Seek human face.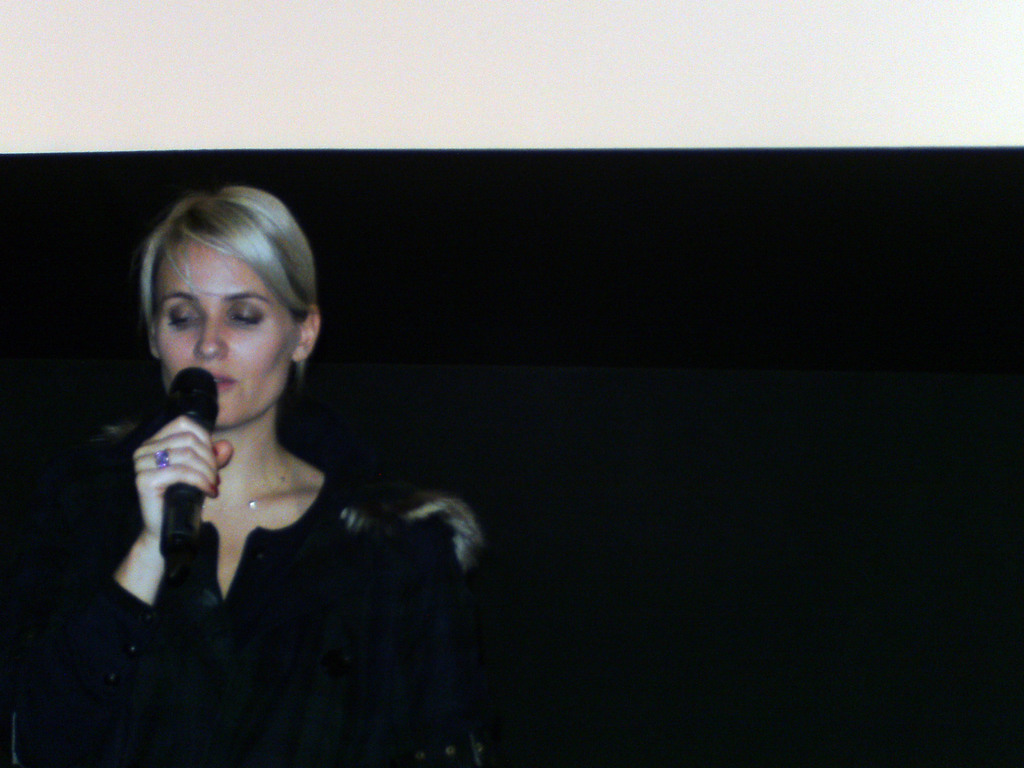
[left=156, top=246, right=301, bottom=428].
